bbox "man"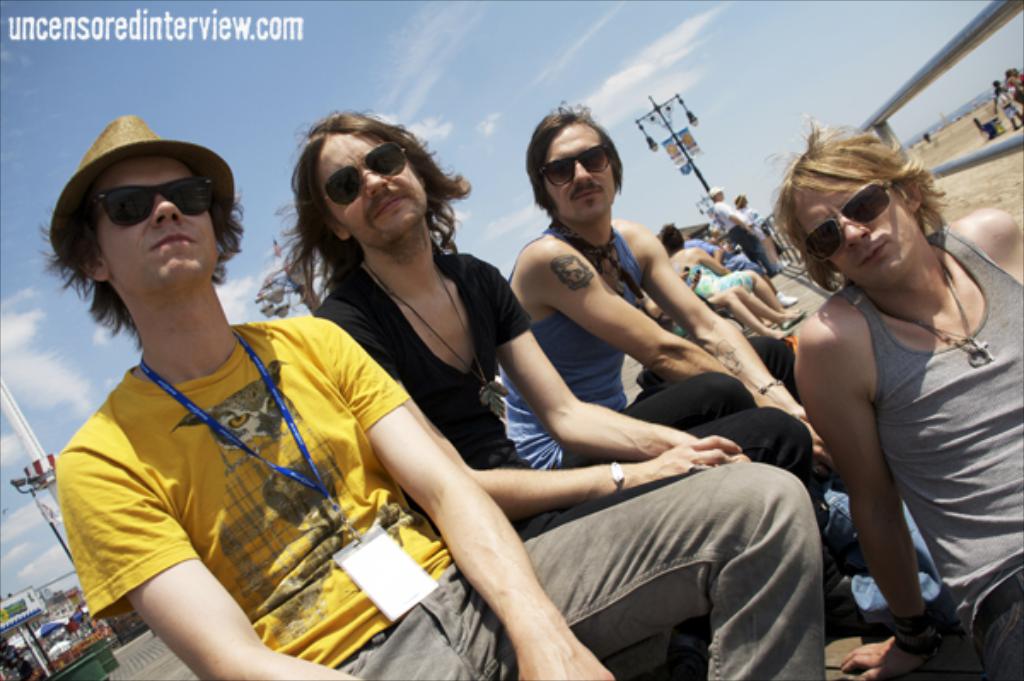
Rect(763, 109, 1022, 679)
